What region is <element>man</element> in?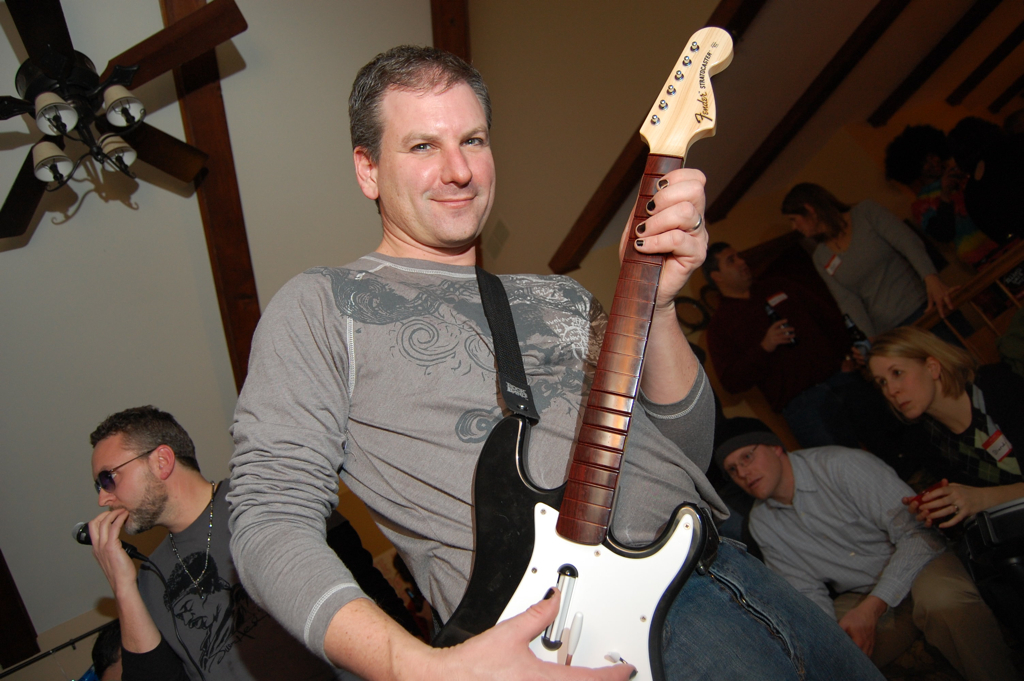
[x1=714, y1=418, x2=1004, y2=680].
